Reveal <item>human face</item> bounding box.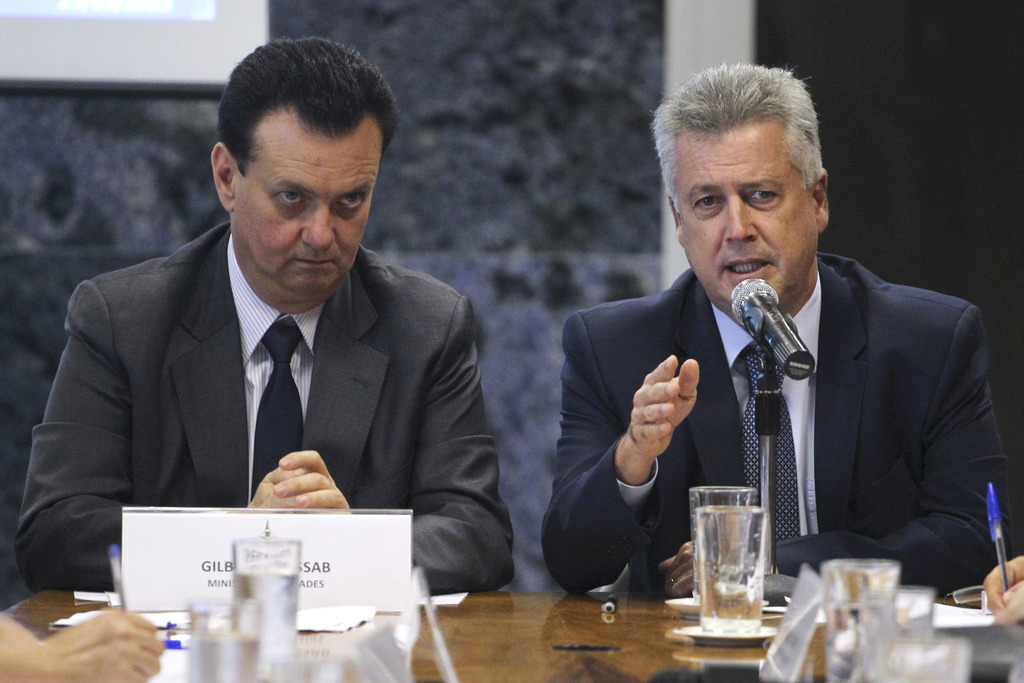
Revealed: (239, 138, 384, 302).
